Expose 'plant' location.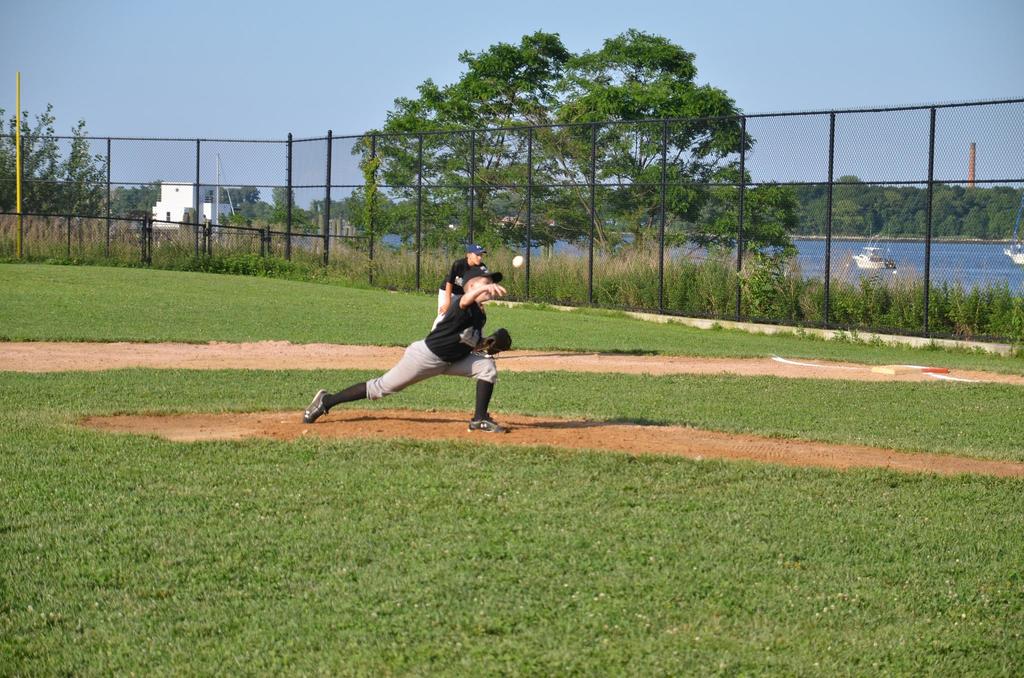
Exposed at left=733, top=249, right=797, bottom=326.
